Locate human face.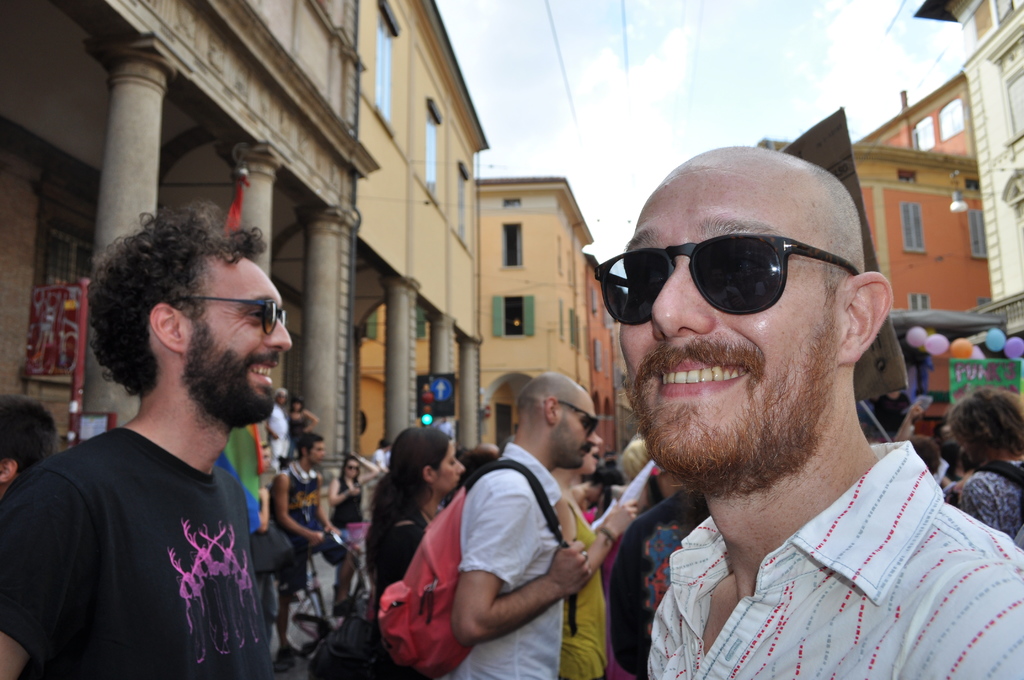
Bounding box: rect(185, 259, 291, 397).
